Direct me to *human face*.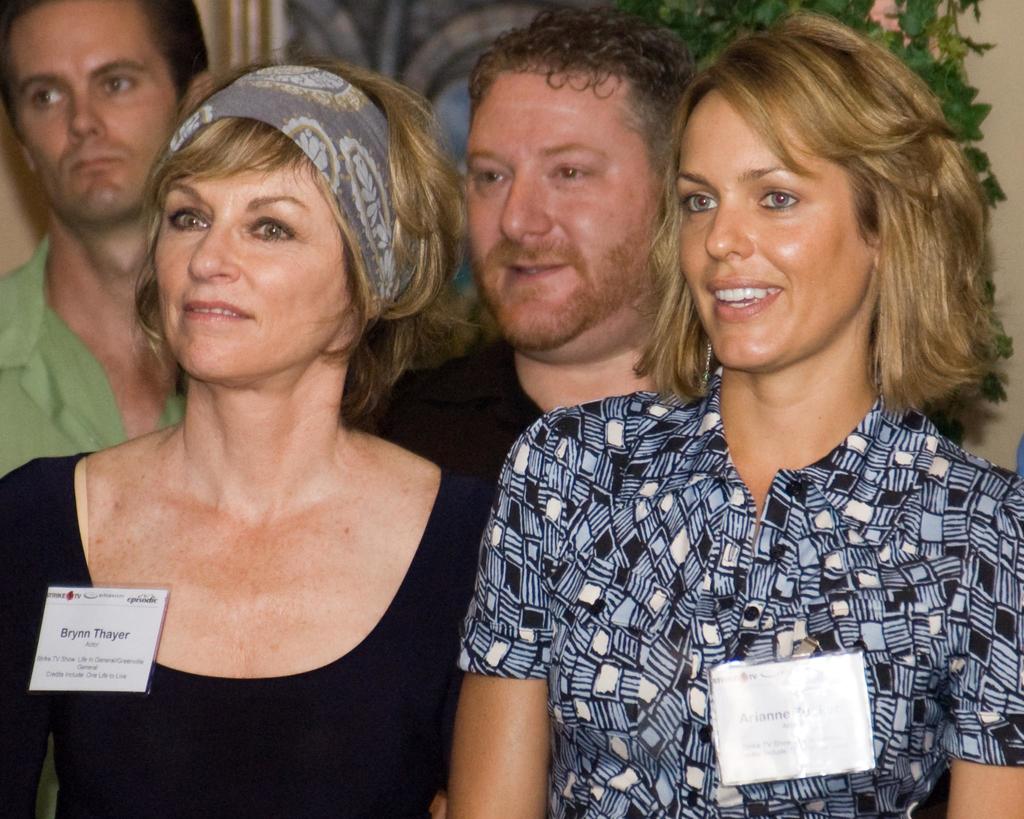
Direction: box=[461, 70, 664, 350].
